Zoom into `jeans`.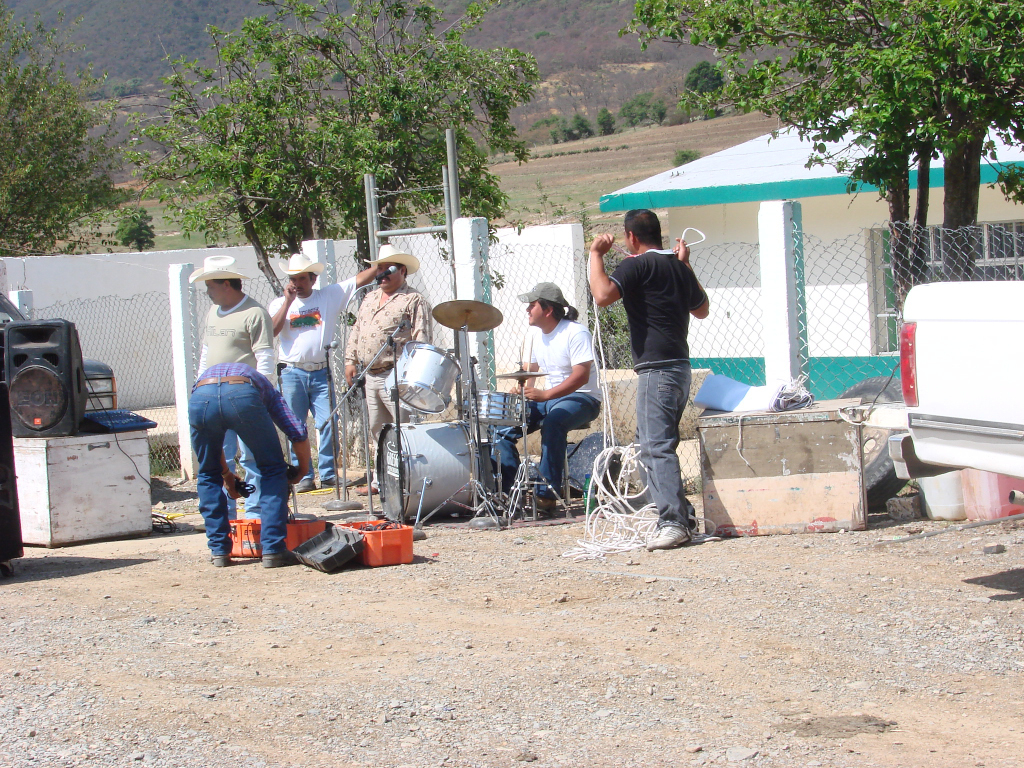
Zoom target: (218, 428, 261, 528).
